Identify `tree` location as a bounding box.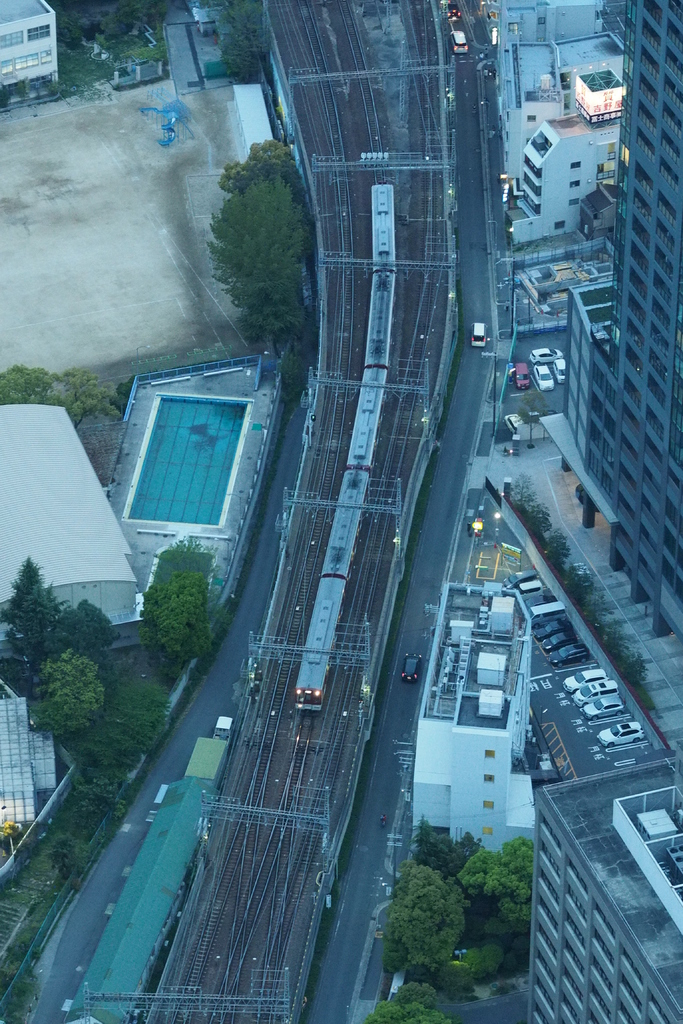
x1=218 y1=137 x2=302 y2=198.
